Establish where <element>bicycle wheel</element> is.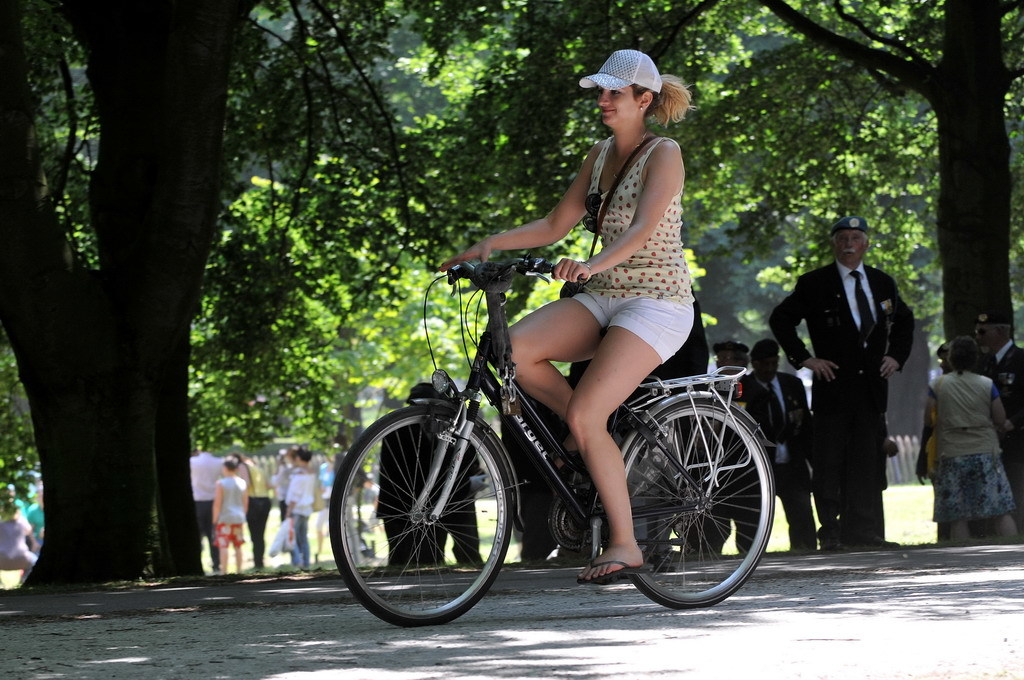
Established at crop(336, 393, 524, 642).
